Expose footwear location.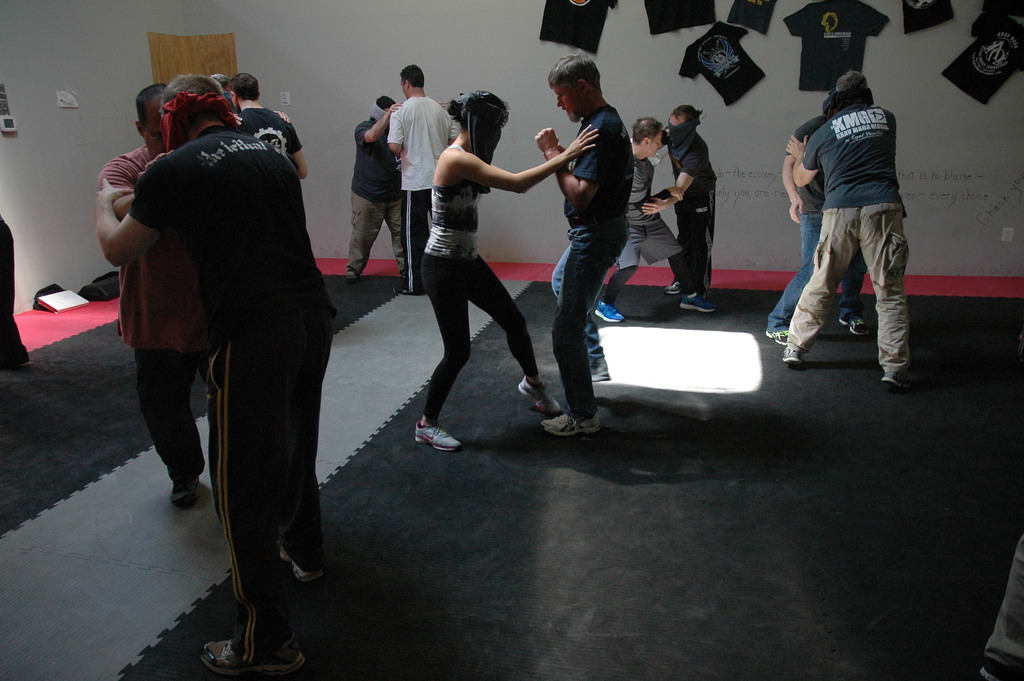
Exposed at 346,271,356,284.
